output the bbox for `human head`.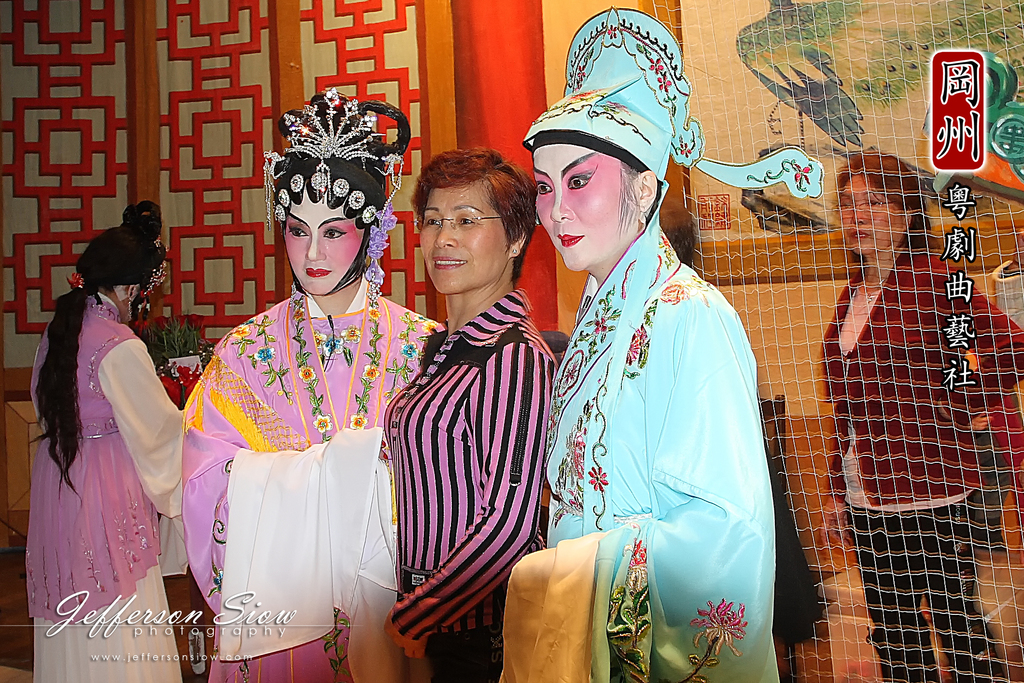
box(532, 99, 666, 270).
